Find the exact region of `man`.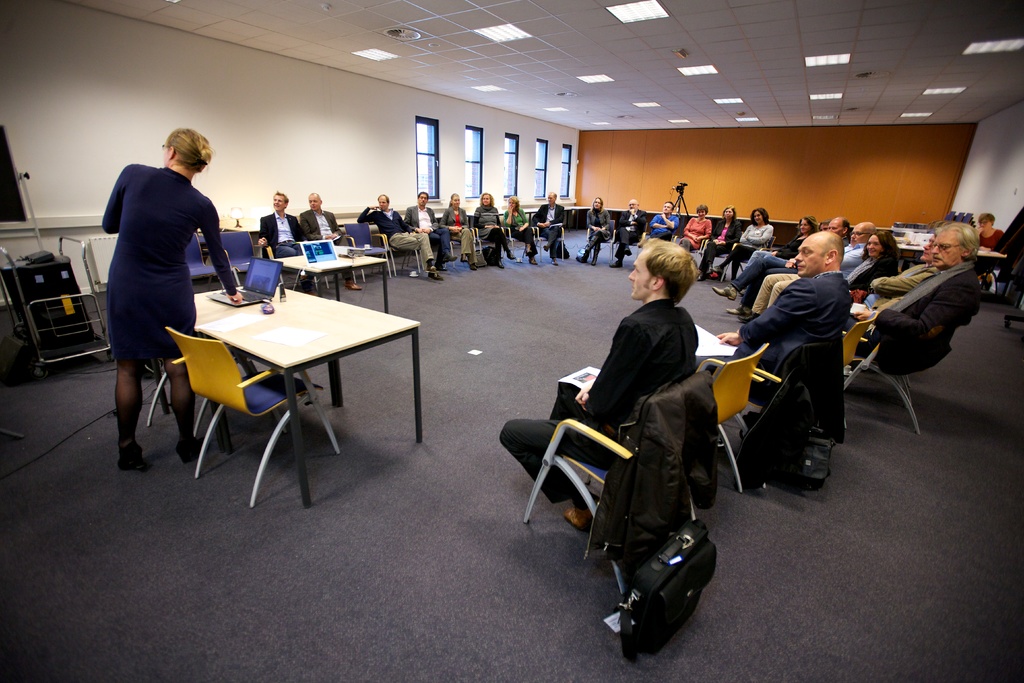
Exact region: select_region(300, 191, 360, 292).
